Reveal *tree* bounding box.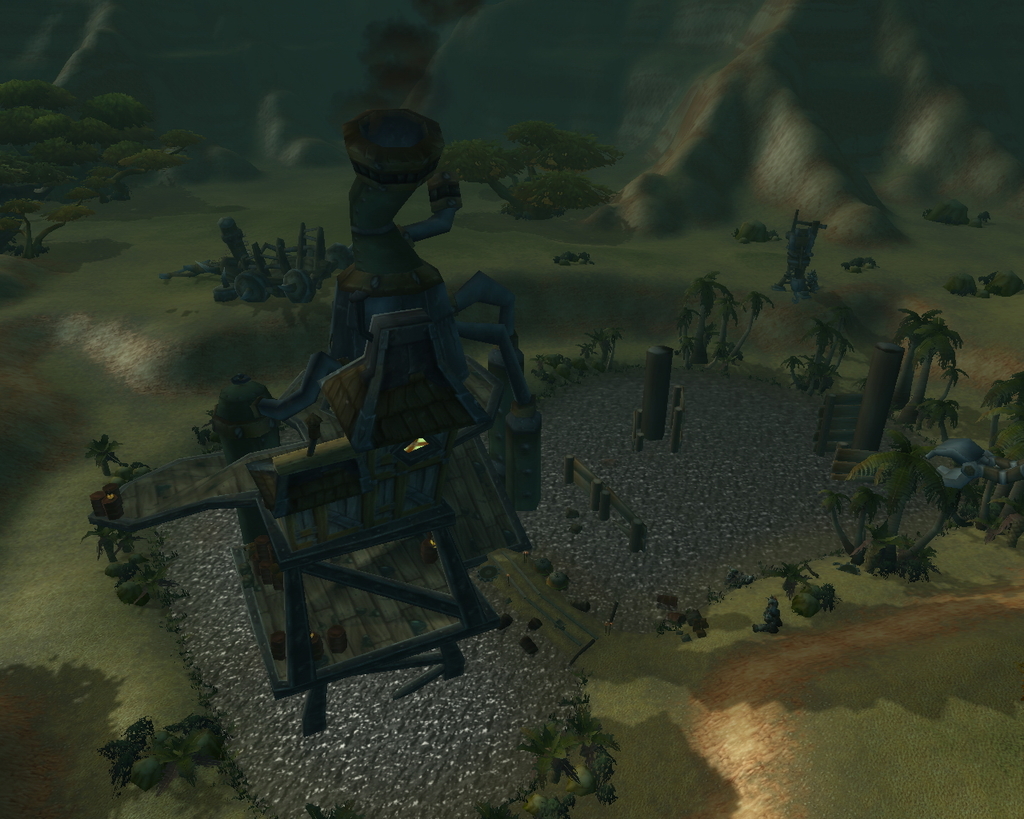
Revealed: (435,115,619,222).
